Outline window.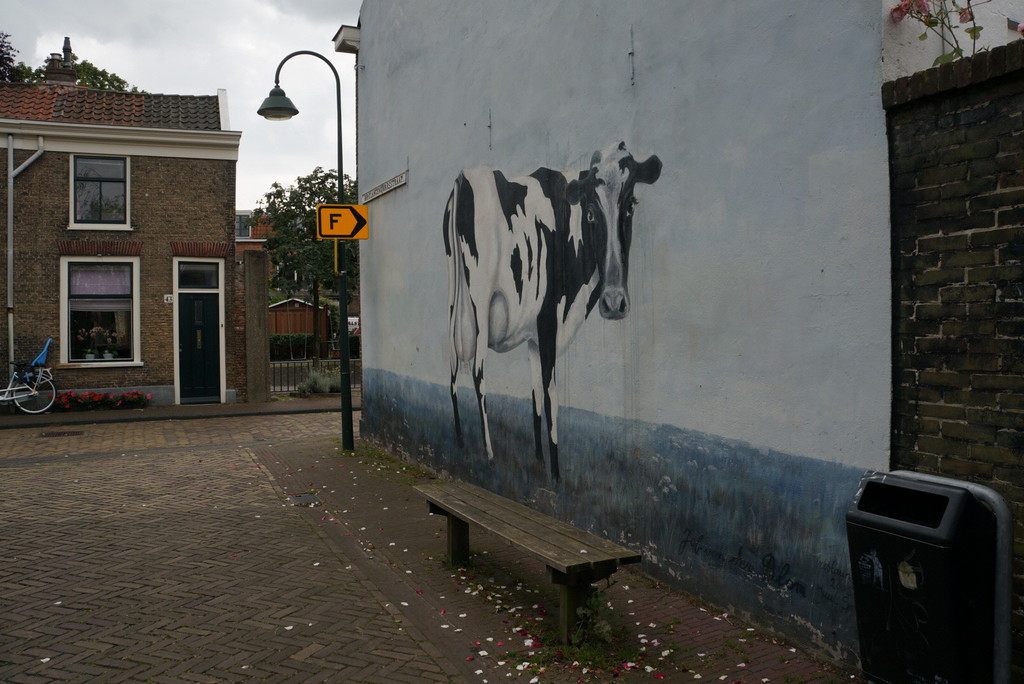
Outline: [58, 239, 147, 368].
